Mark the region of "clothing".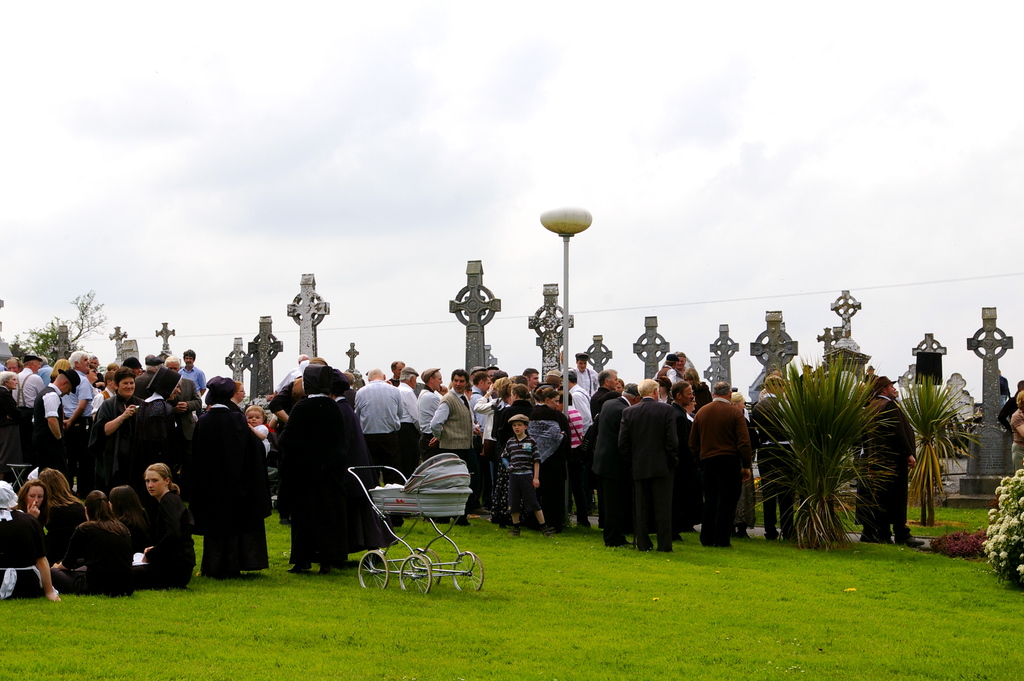
Region: 863:370:878:386.
